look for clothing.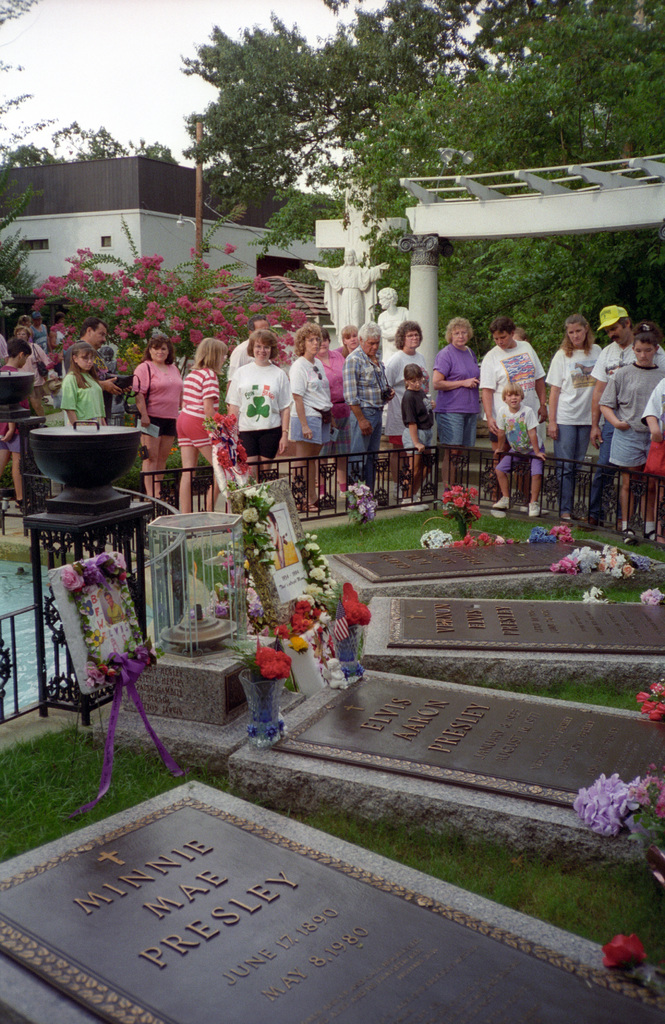
Found: detection(598, 365, 664, 467).
